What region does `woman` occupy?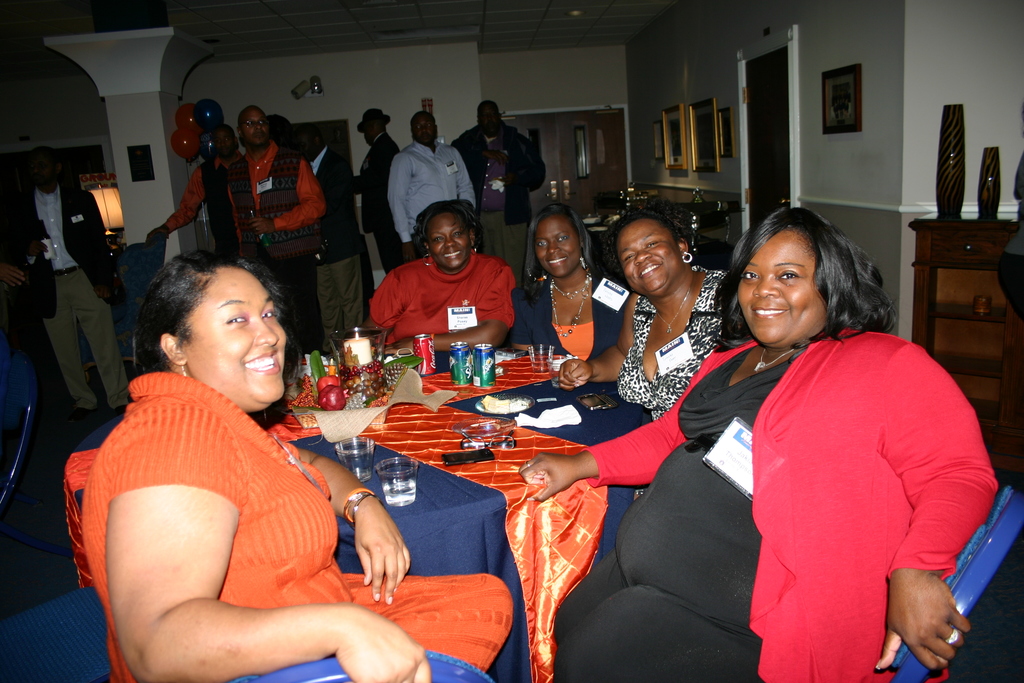
left=355, top=194, right=525, bottom=366.
